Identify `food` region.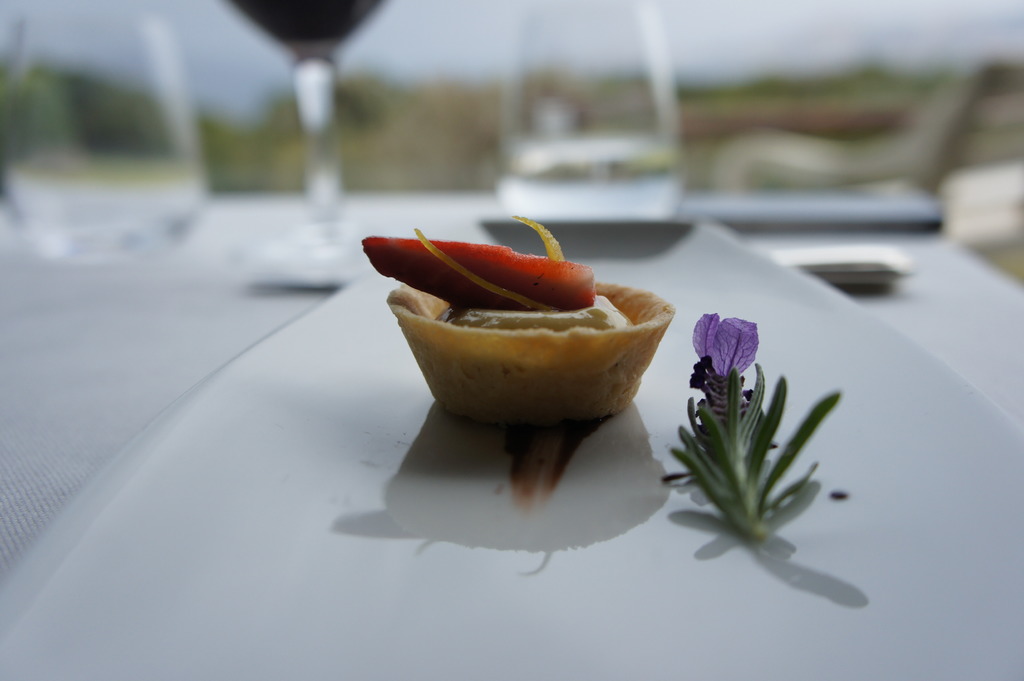
Region: [left=402, top=245, right=693, bottom=421].
